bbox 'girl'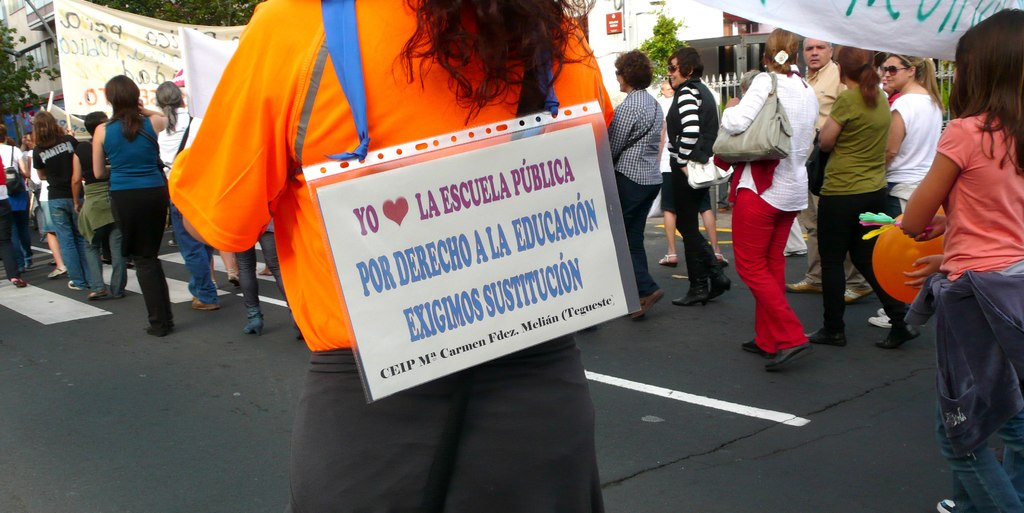
x1=901, y1=5, x2=1023, y2=512
